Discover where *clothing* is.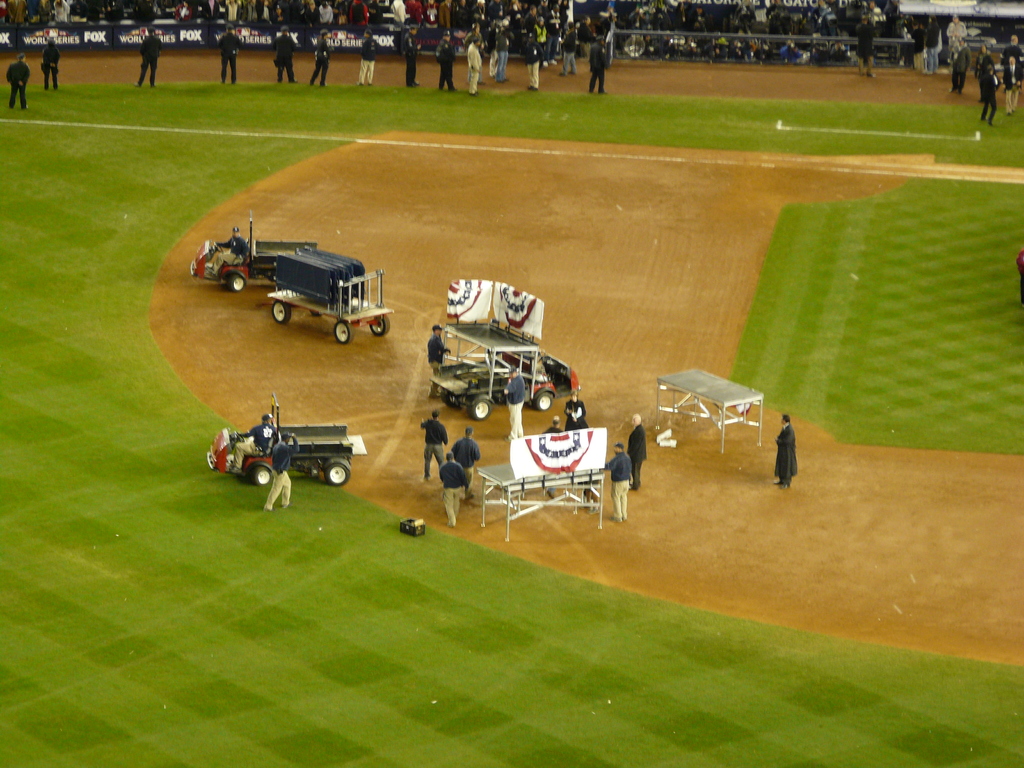
Discovered at box=[230, 422, 278, 468].
